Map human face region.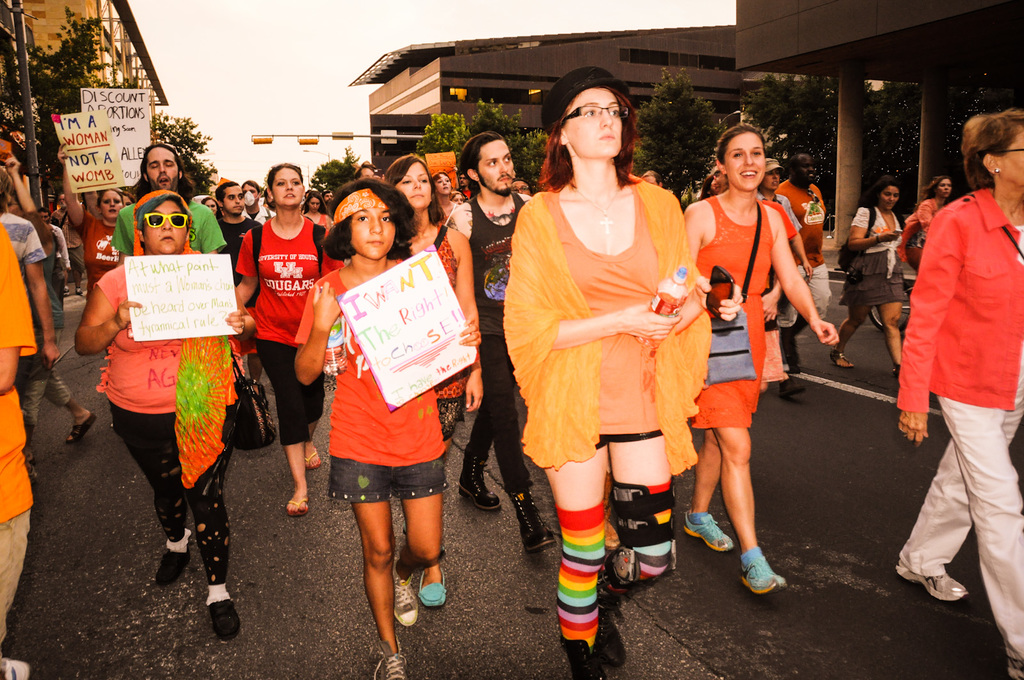
Mapped to [476, 136, 516, 195].
